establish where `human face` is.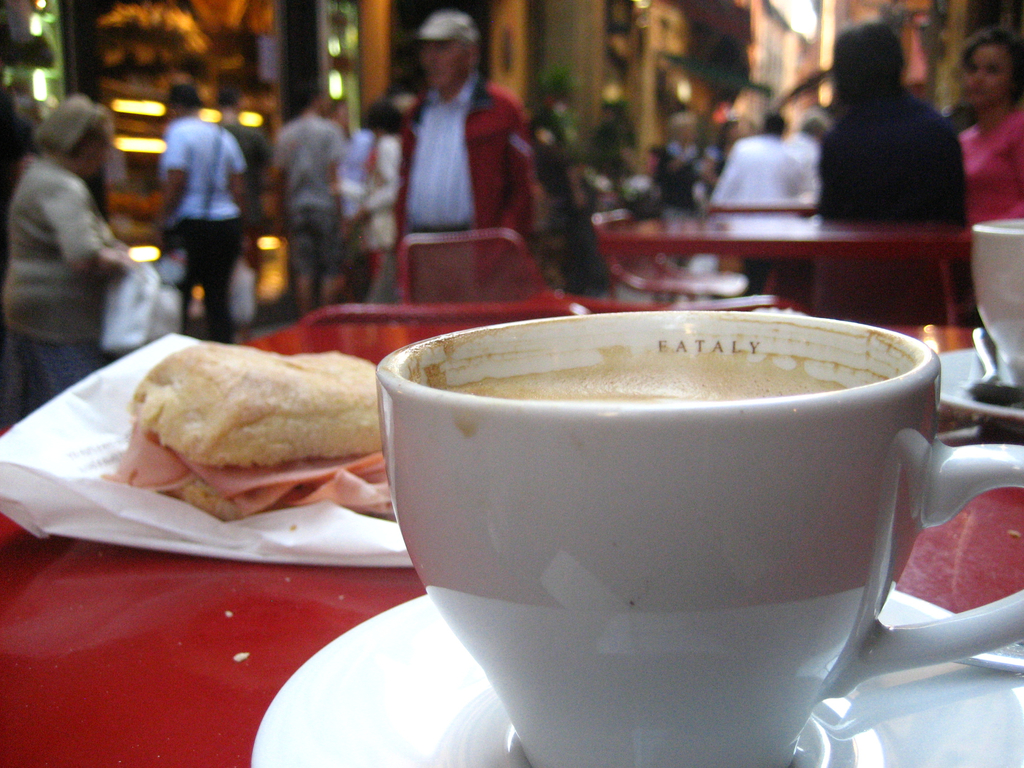
Established at bbox(420, 37, 467, 94).
